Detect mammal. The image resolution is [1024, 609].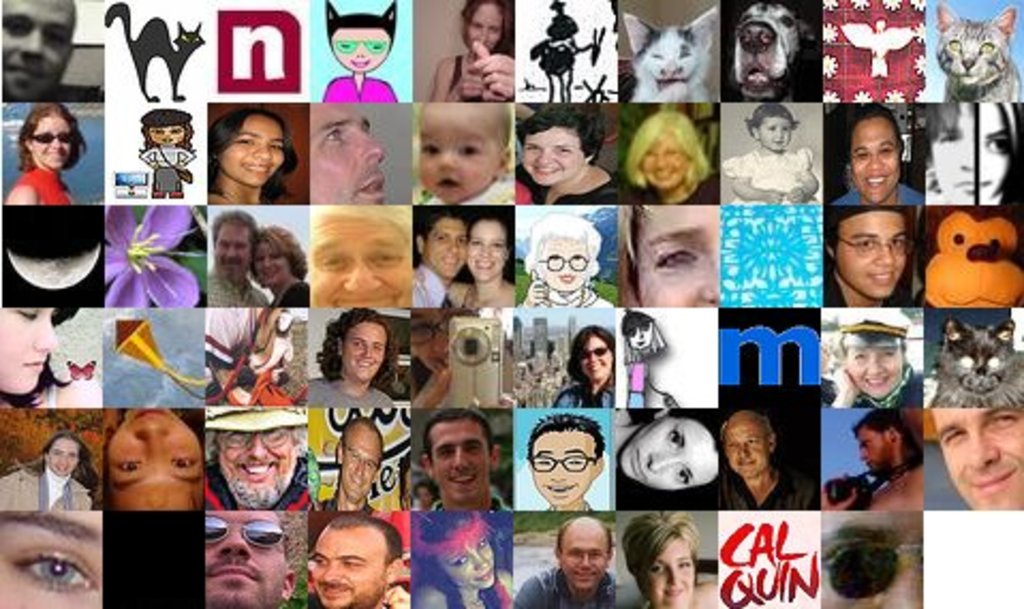
box(515, 212, 607, 308).
